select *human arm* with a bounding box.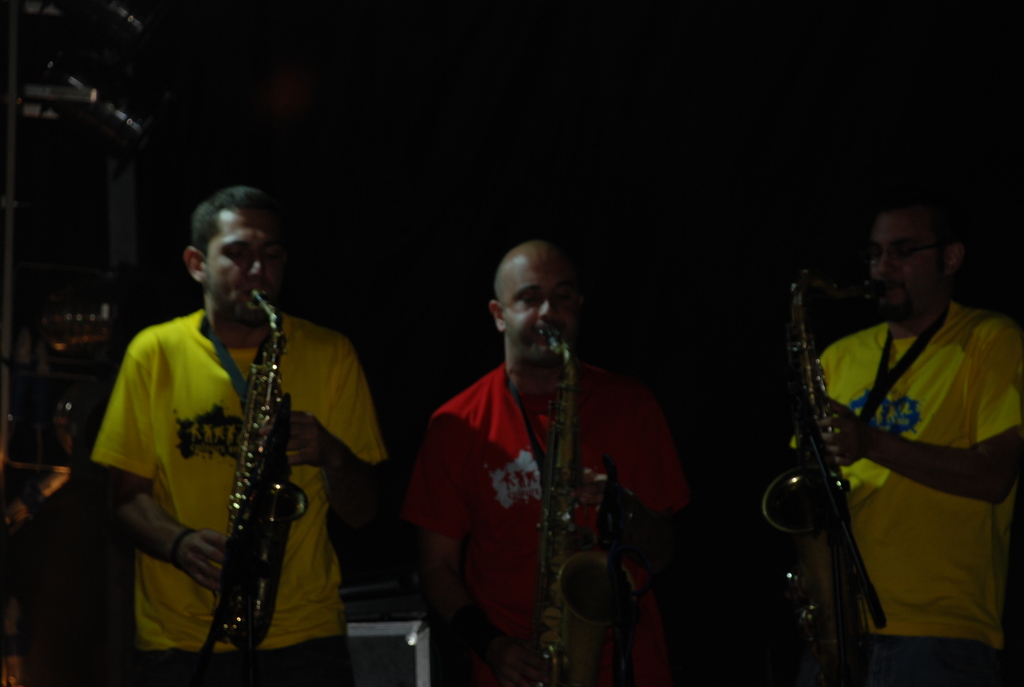
837,333,1023,511.
